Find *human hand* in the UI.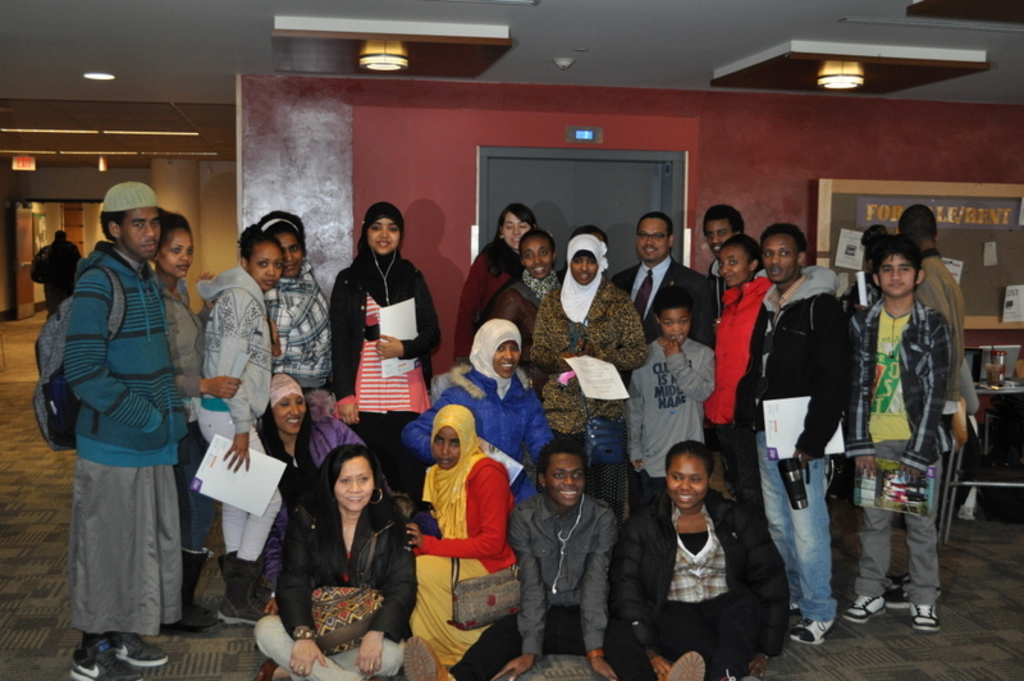
UI element at [x1=631, y1=458, x2=643, y2=474].
